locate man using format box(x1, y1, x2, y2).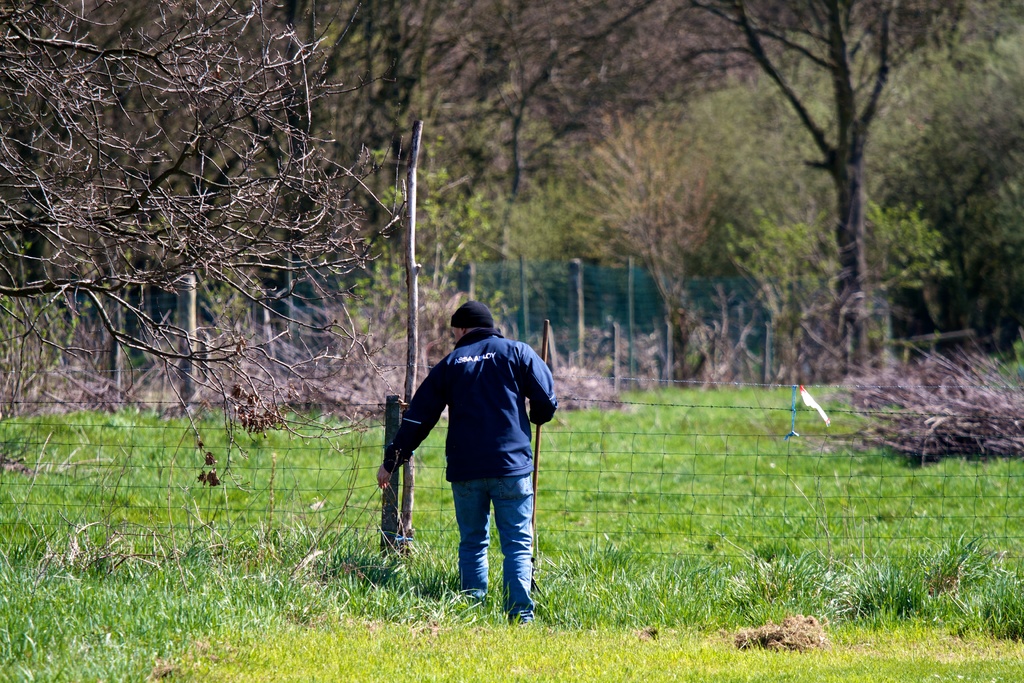
box(388, 300, 561, 623).
